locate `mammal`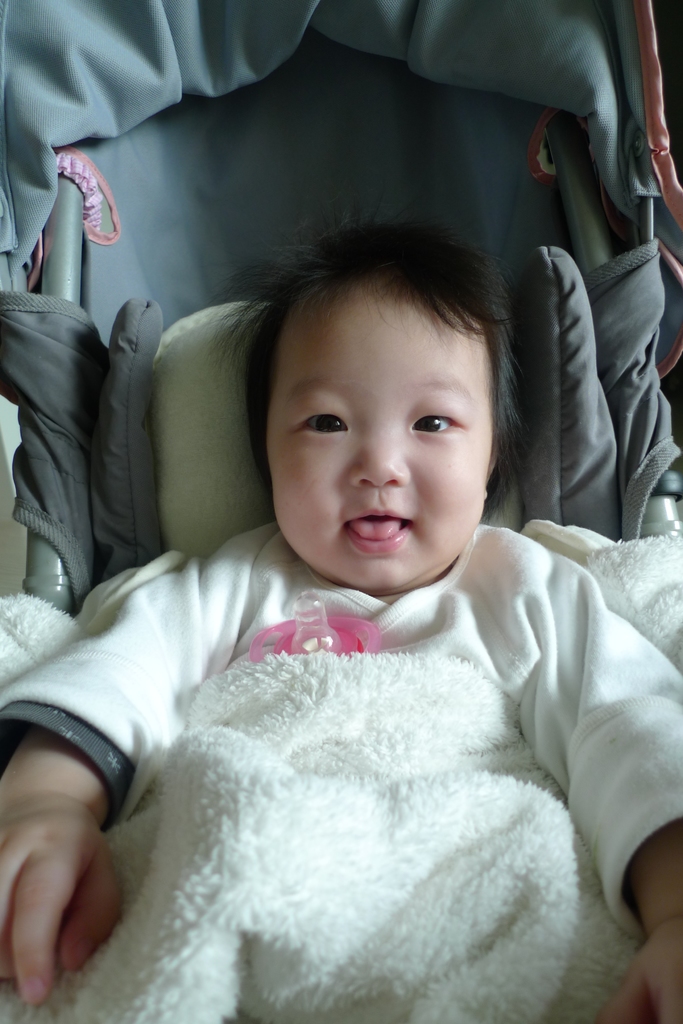
<bbox>52, 193, 662, 979</bbox>
